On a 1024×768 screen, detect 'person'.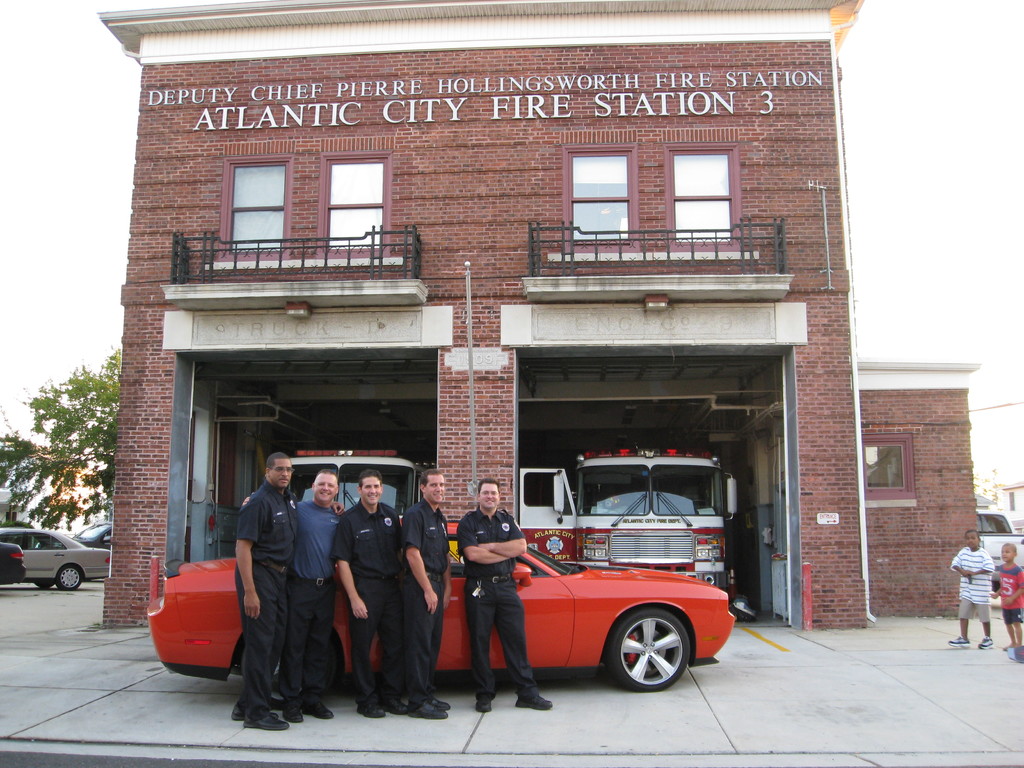
<bbox>993, 545, 1023, 666</bbox>.
